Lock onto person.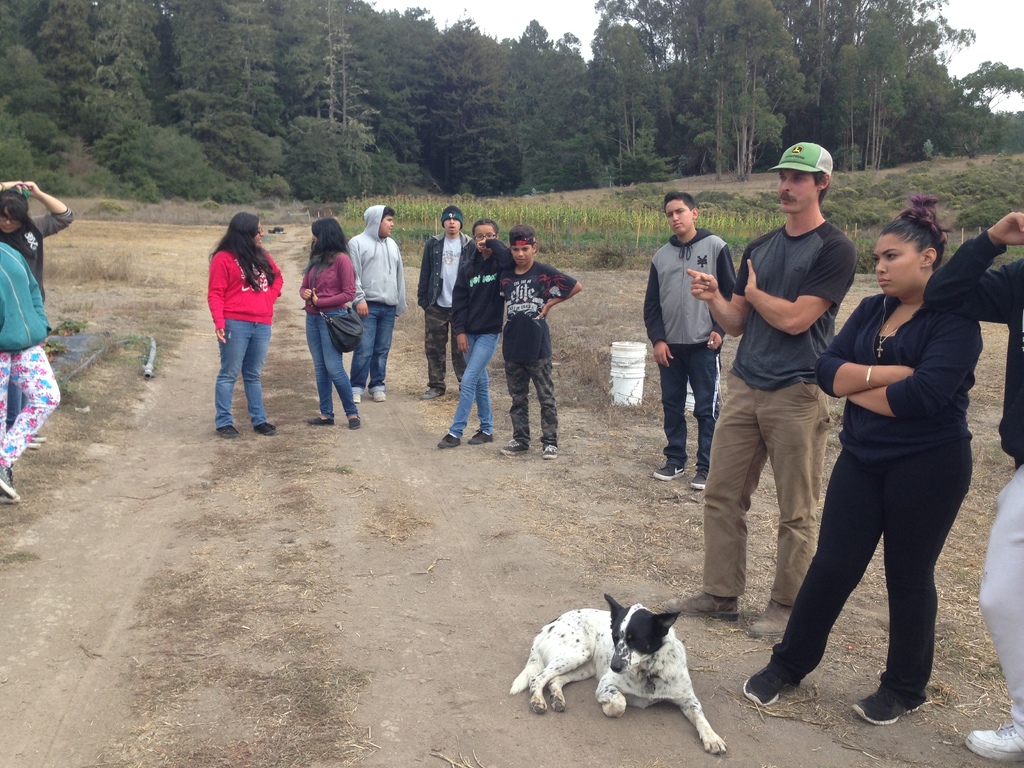
Locked: box(412, 198, 468, 397).
